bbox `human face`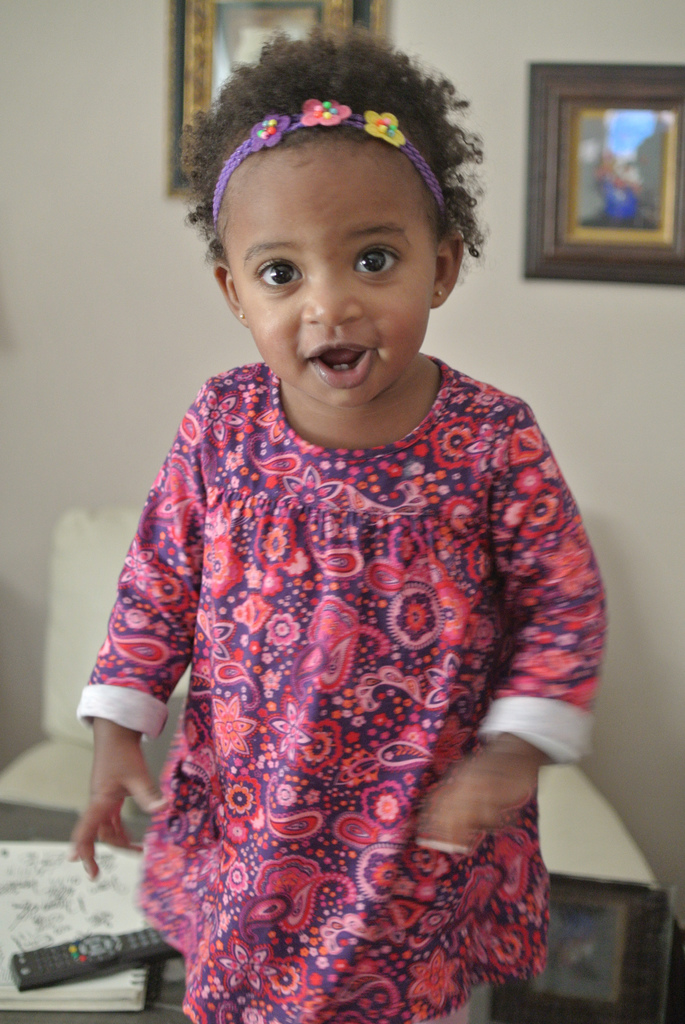
{"left": 233, "top": 151, "right": 431, "bottom": 406}
